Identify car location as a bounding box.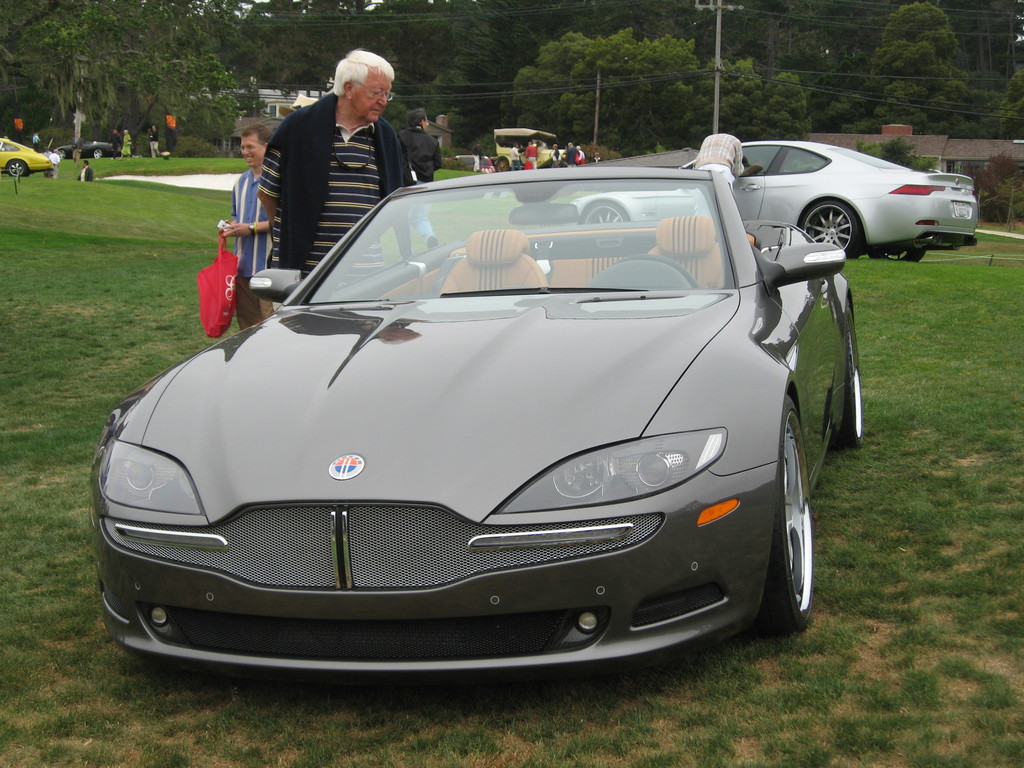
{"left": 563, "top": 138, "right": 984, "bottom": 257}.
